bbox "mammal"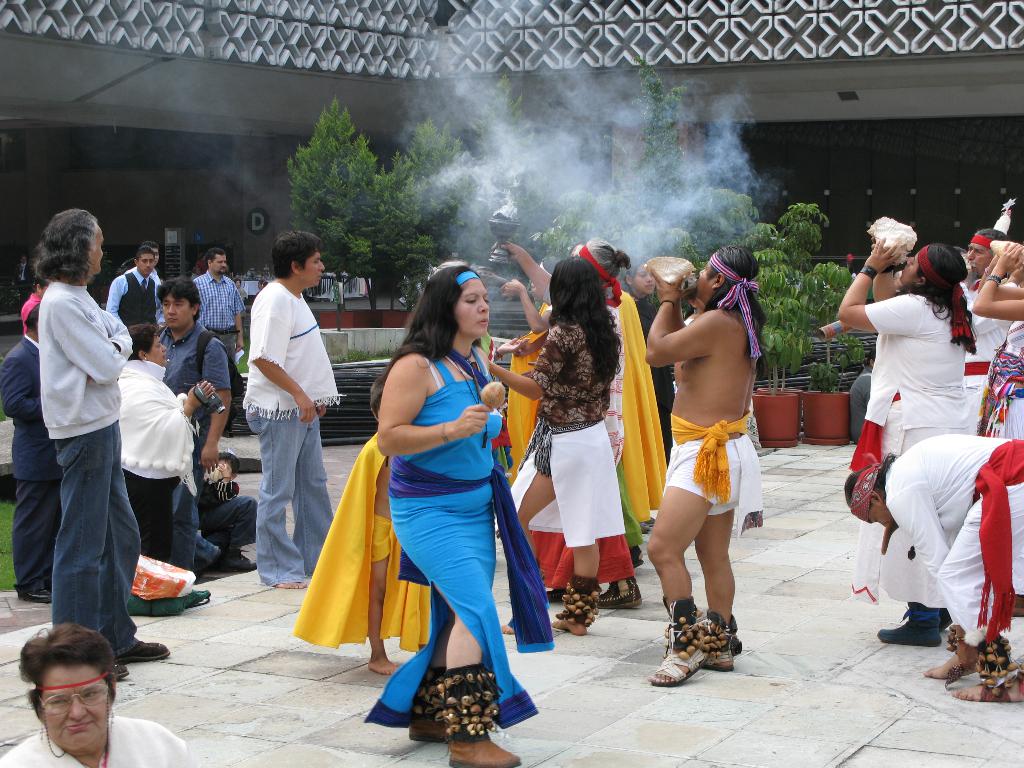
964,232,1007,418
